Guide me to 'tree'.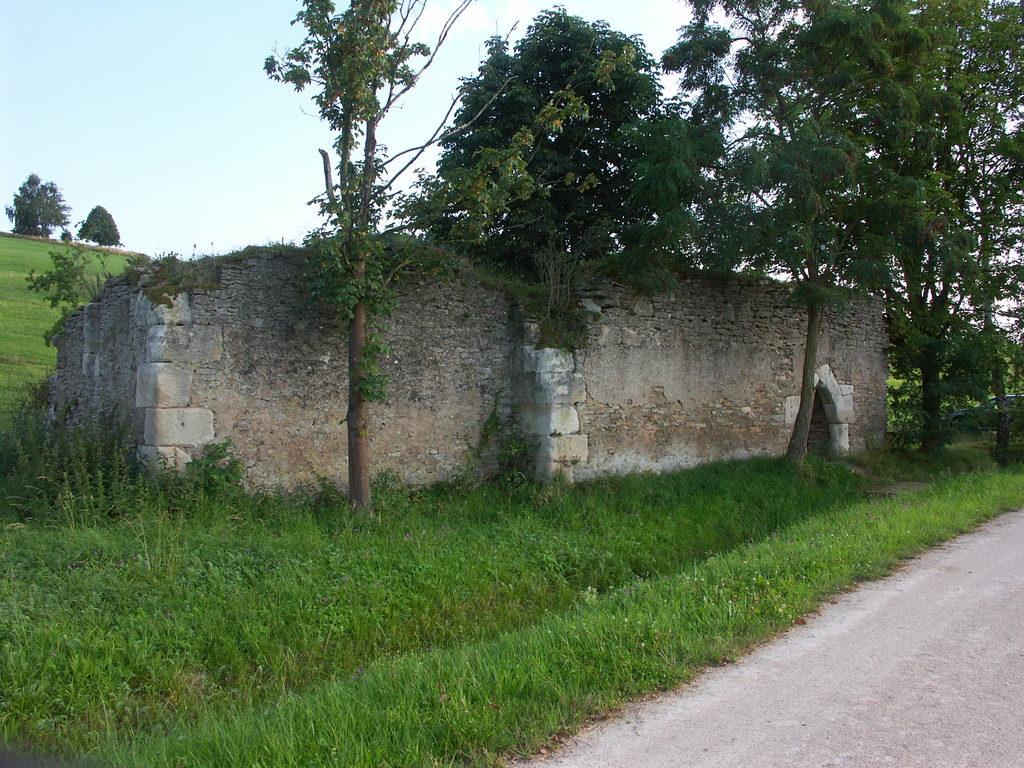
Guidance: locate(163, 435, 239, 491).
